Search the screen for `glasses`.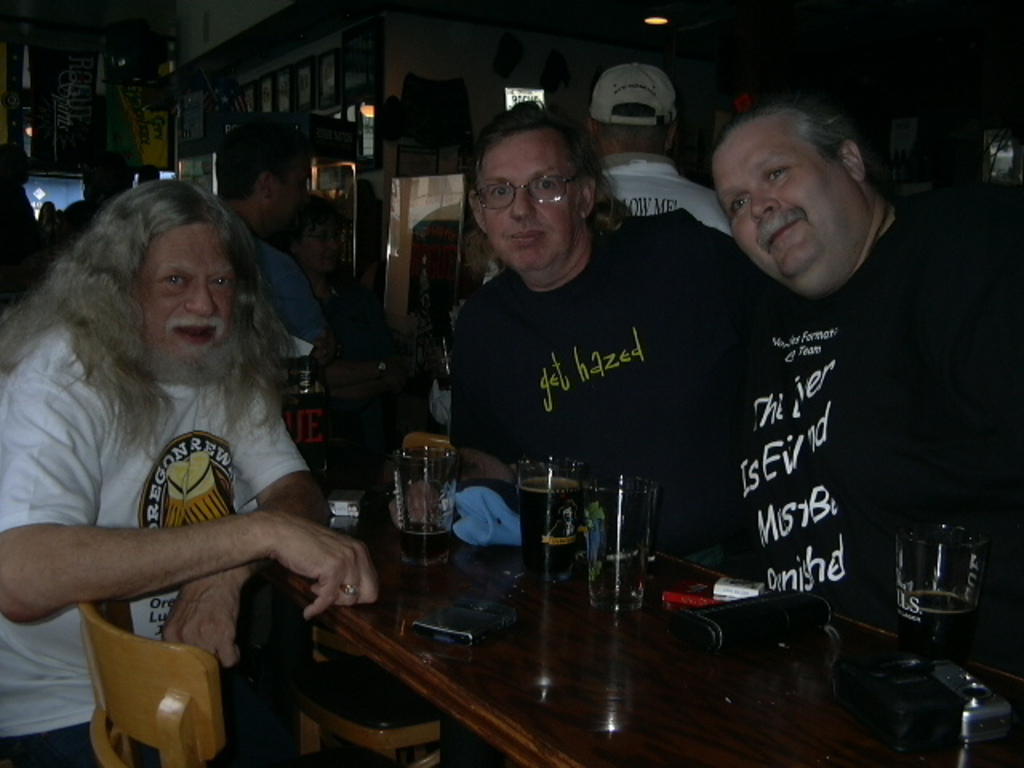
Found at (x1=461, y1=160, x2=595, y2=211).
